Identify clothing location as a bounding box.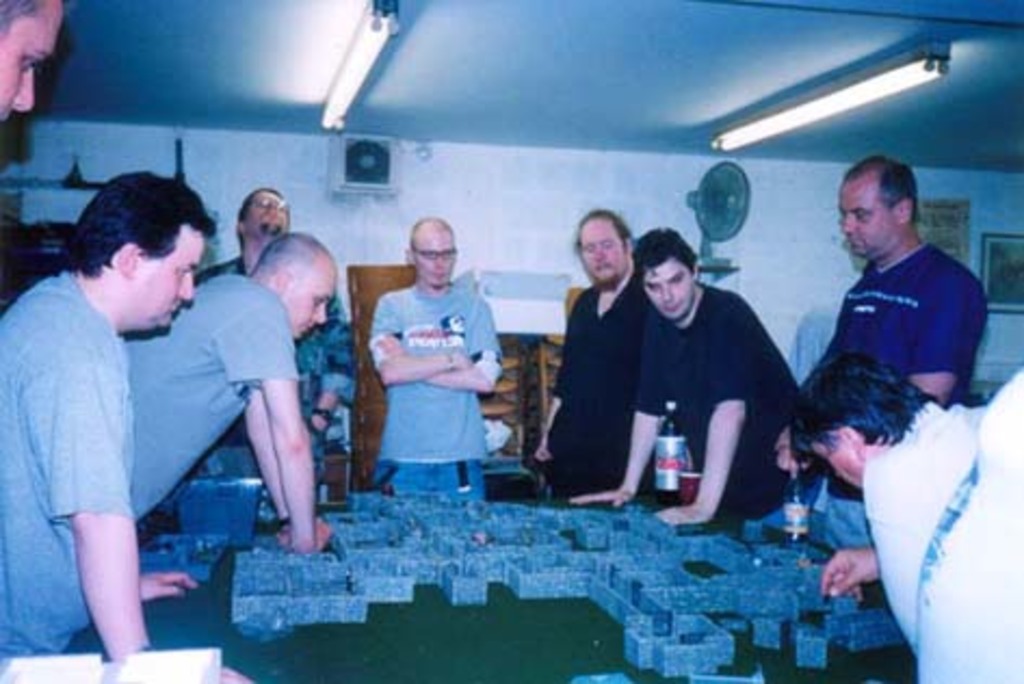
820,242,985,552.
